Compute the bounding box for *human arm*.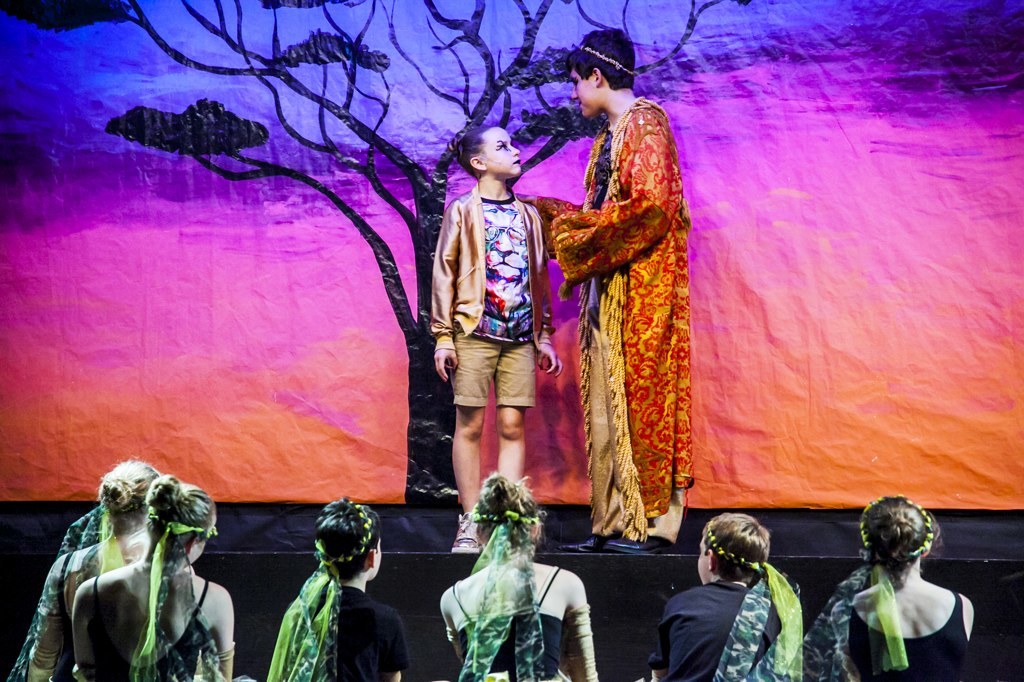
<region>25, 553, 61, 681</region>.
